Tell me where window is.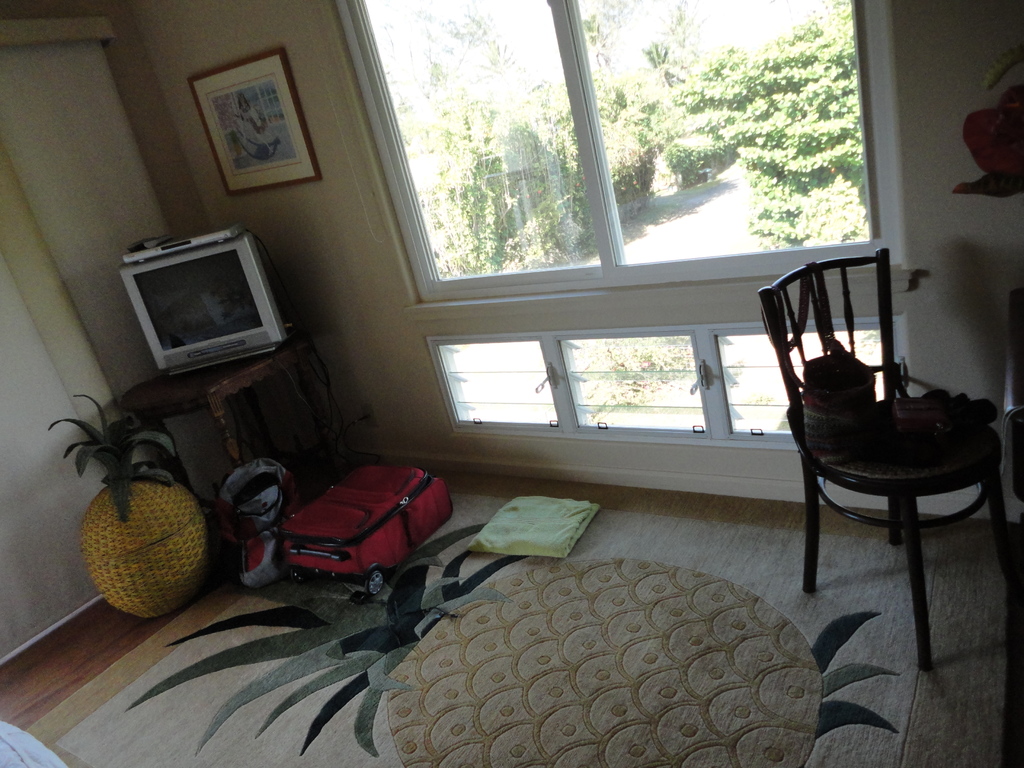
window is at 424/326/883/431.
